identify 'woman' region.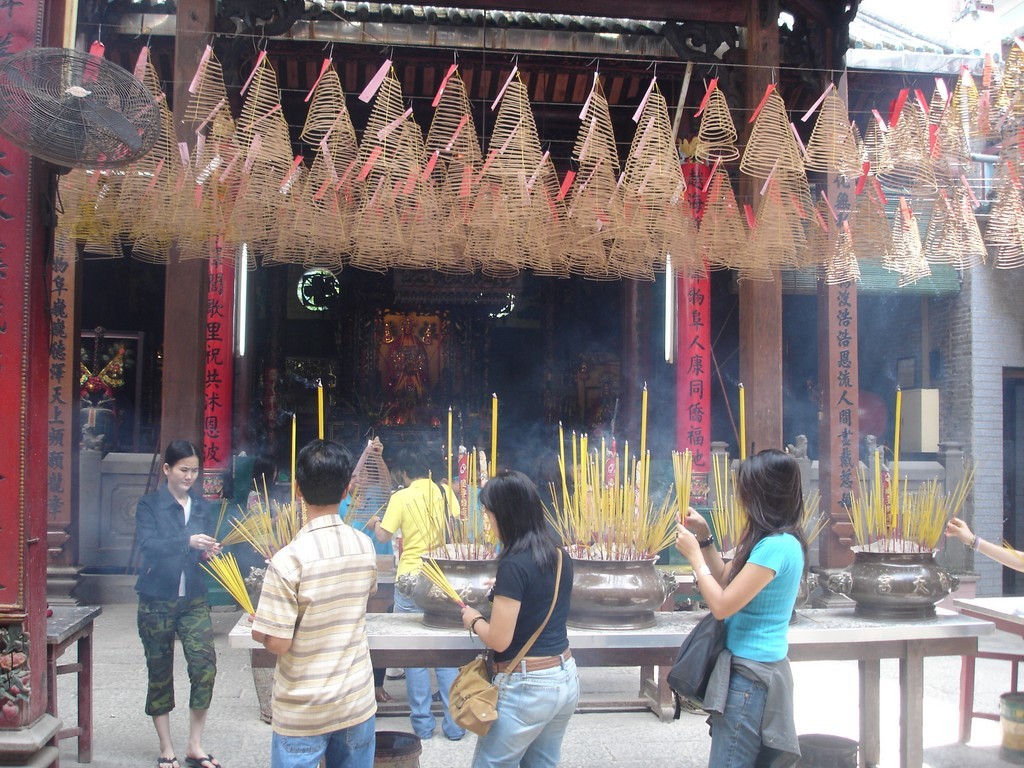
Region: [left=241, top=453, right=302, bottom=575].
